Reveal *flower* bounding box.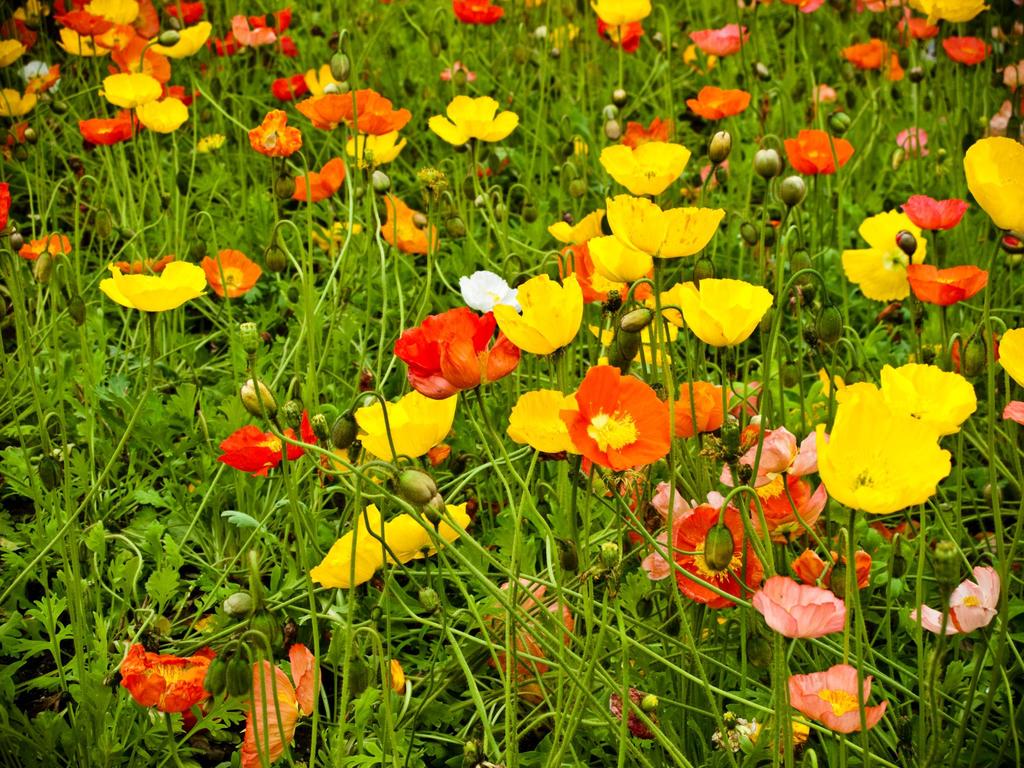
Revealed: [333,415,353,444].
